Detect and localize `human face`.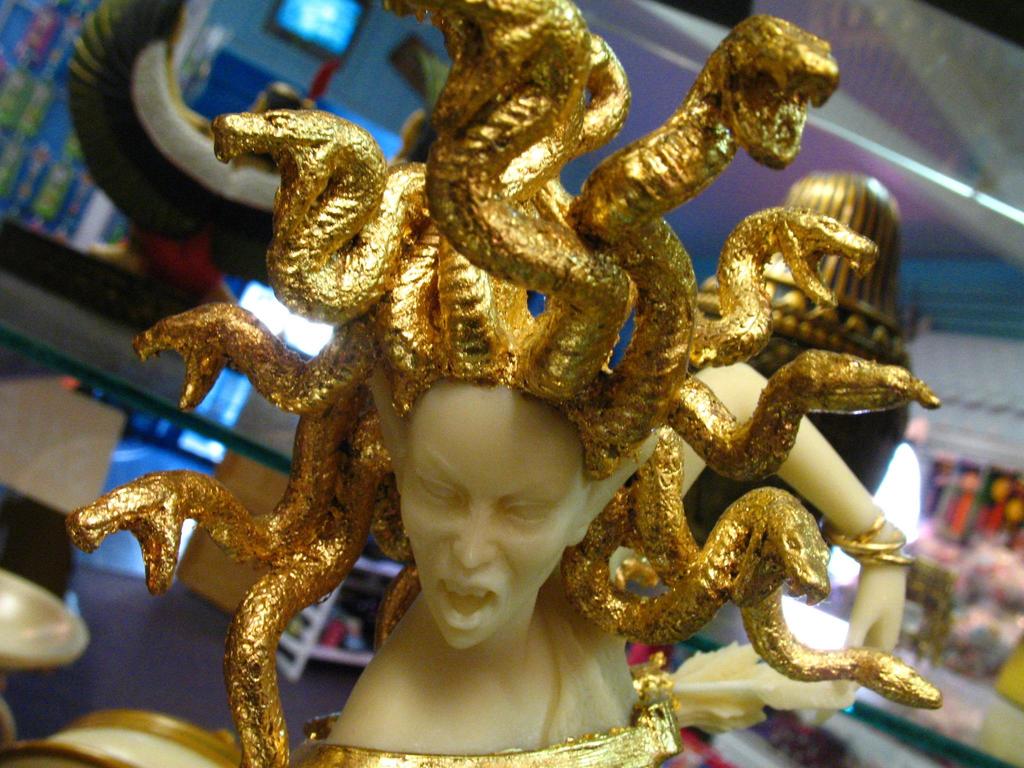
Localized at 395/376/583/650.
